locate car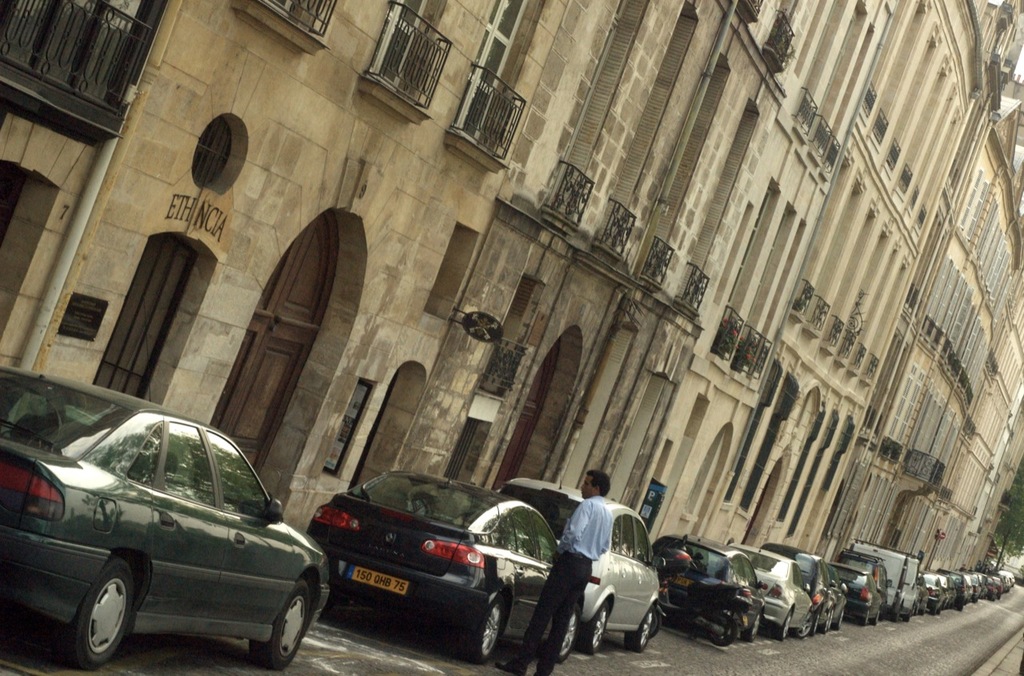
left=2, top=366, right=334, bottom=671
